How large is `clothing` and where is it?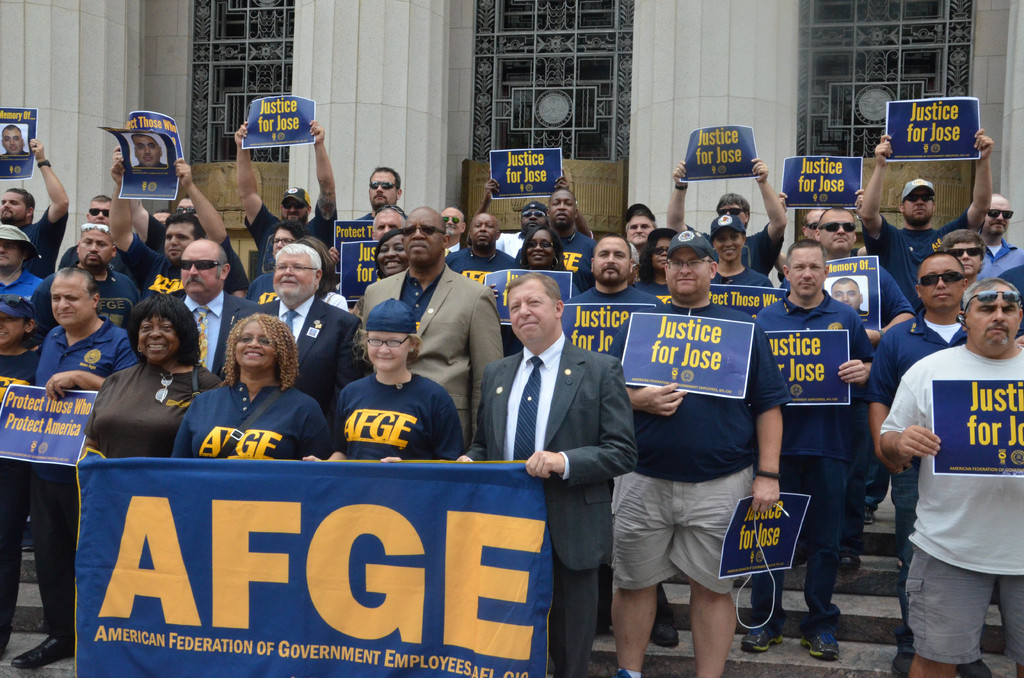
Bounding box: crop(0, 342, 42, 654).
